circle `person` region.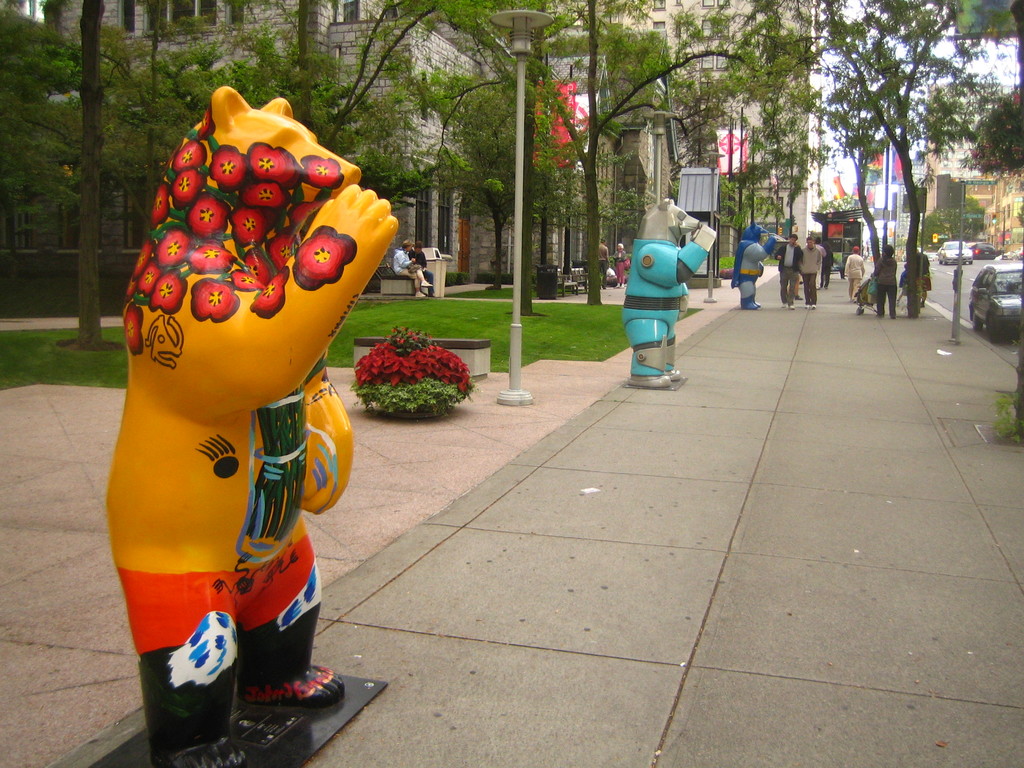
Region: region(874, 245, 897, 320).
